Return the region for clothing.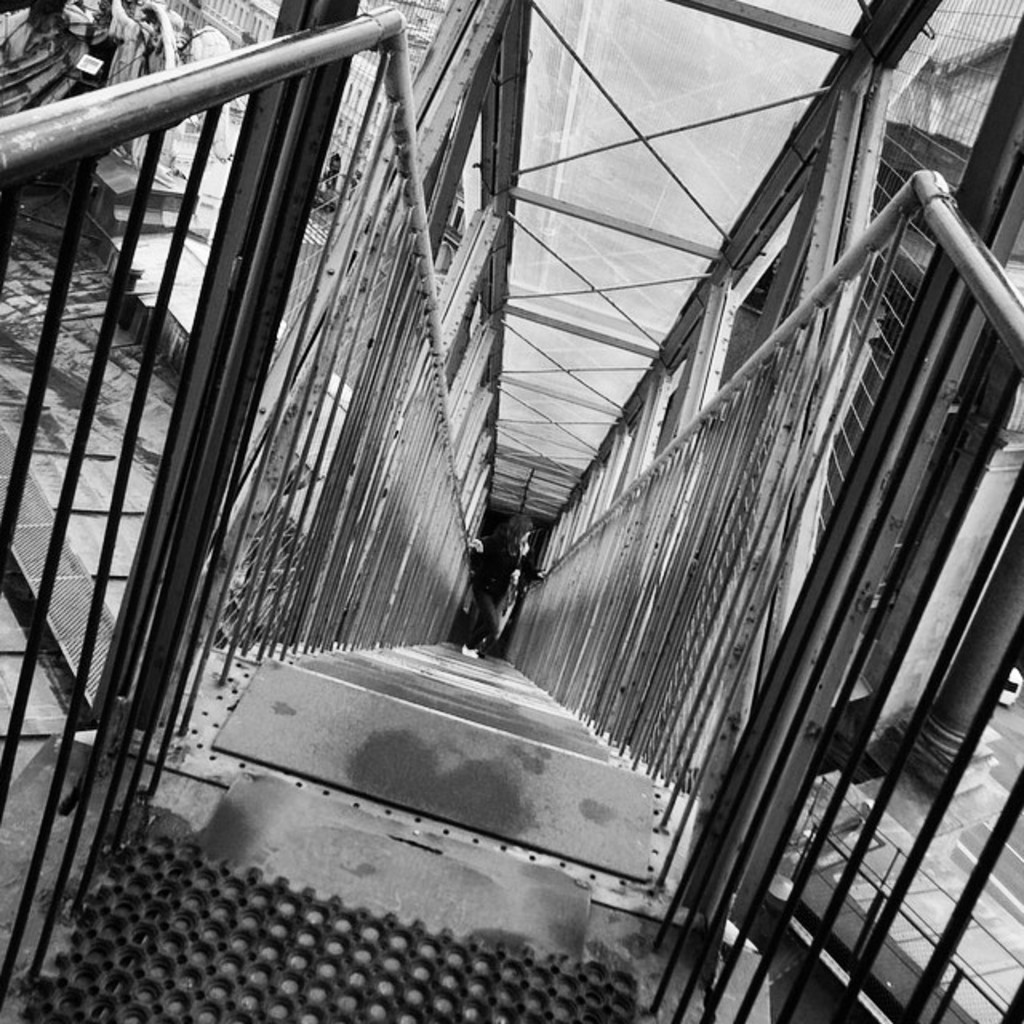
box=[475, 530, 515, 587].
